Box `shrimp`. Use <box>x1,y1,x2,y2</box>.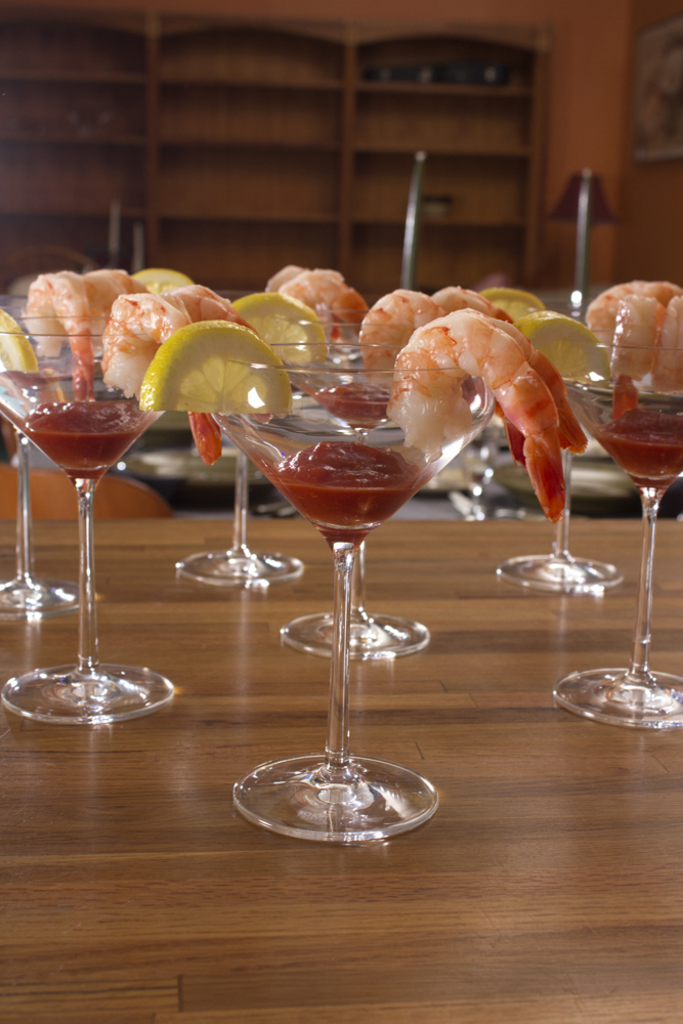
<box>25,270,94,377</box>.
